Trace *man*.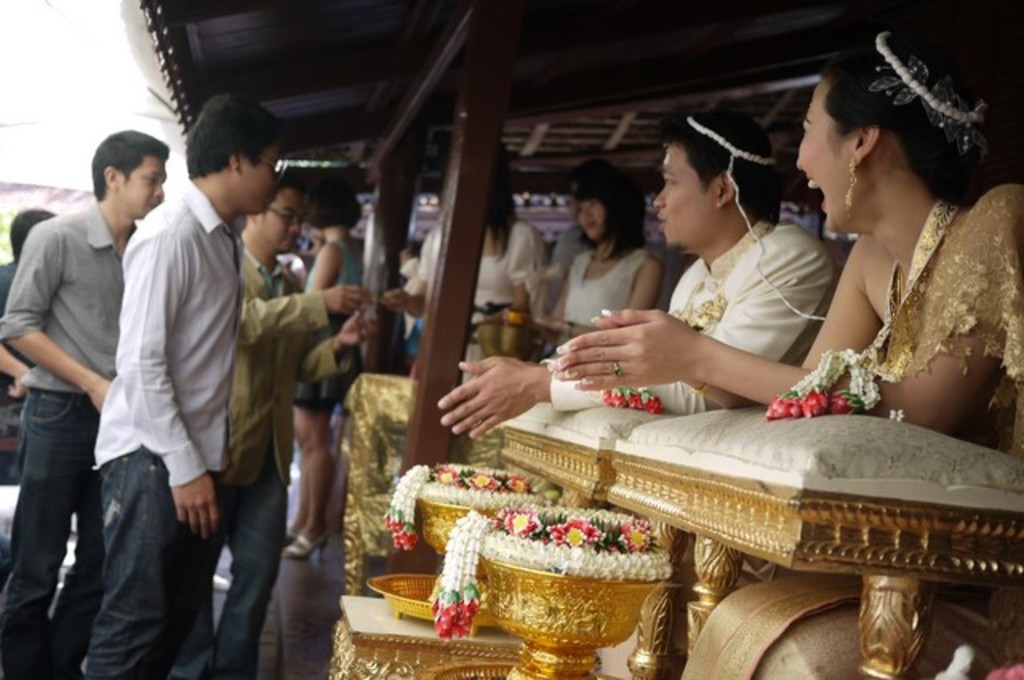
Traced to crop(163, 178, 381, 678).
